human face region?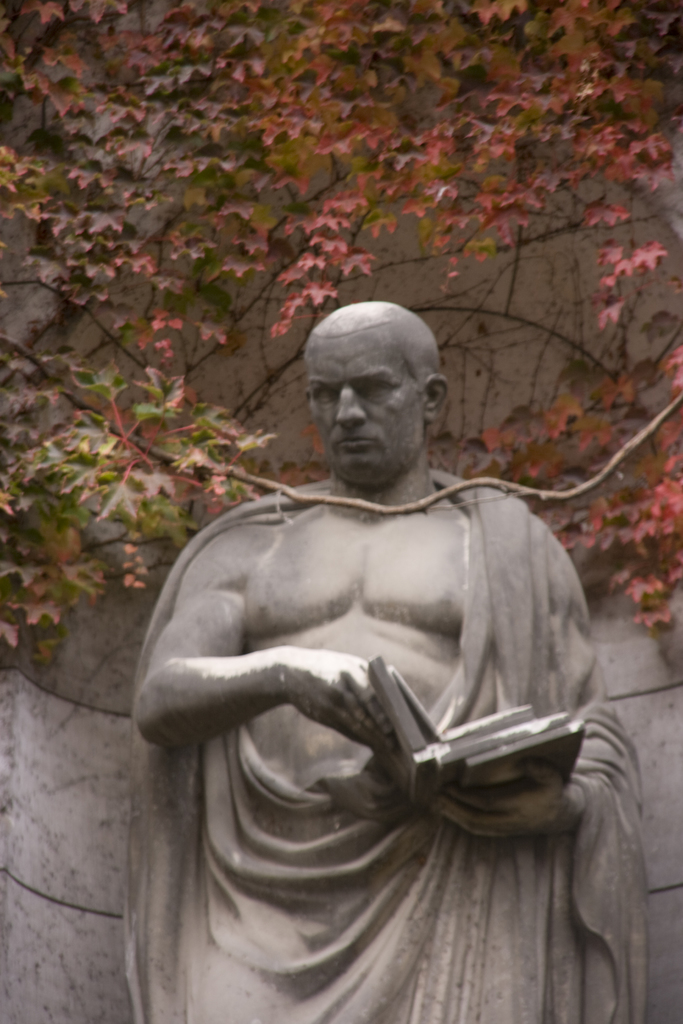
(315, 336, 421, 481)
